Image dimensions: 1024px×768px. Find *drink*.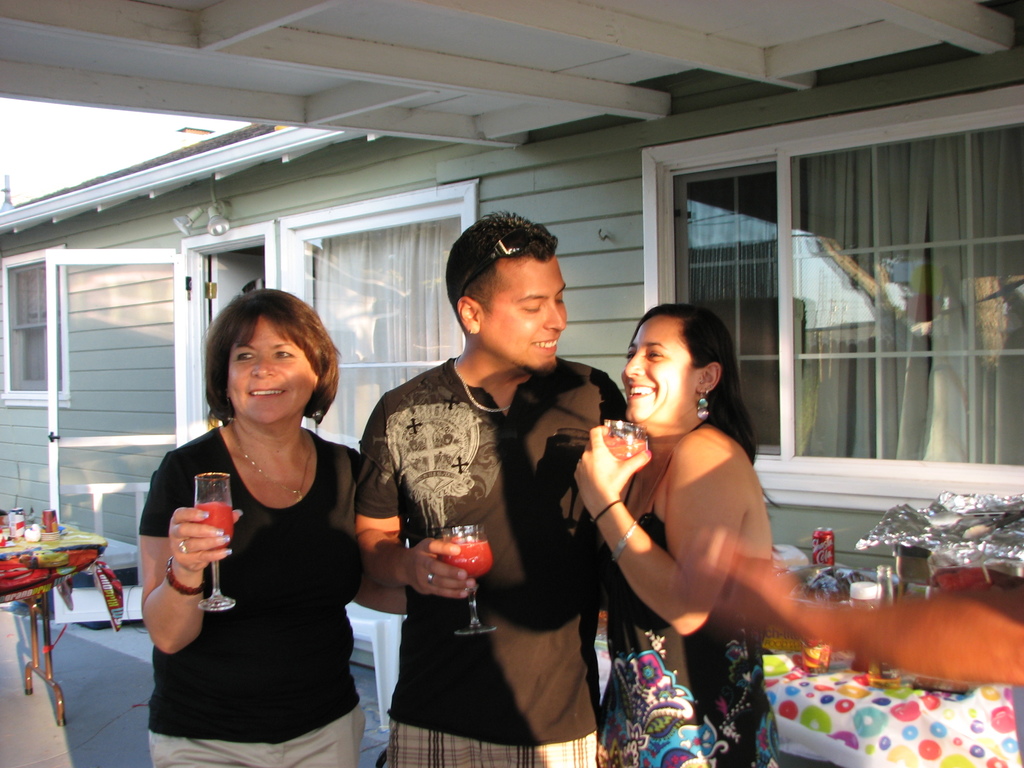
select_region(604, 436, 647, 460).
